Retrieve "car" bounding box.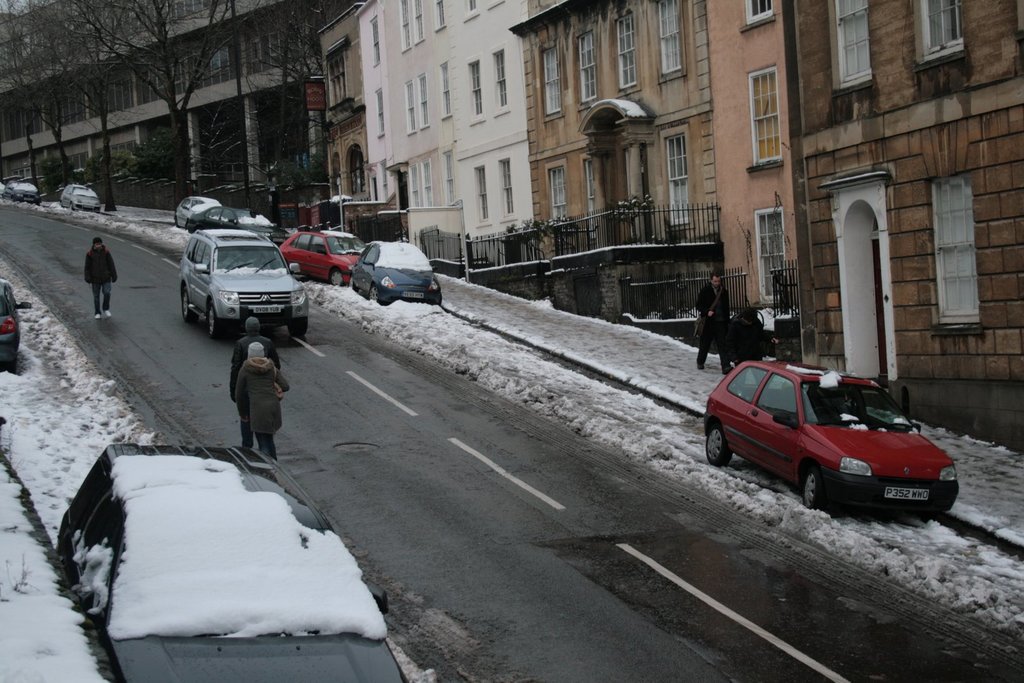
Bounding box: (277,226,365,294).
